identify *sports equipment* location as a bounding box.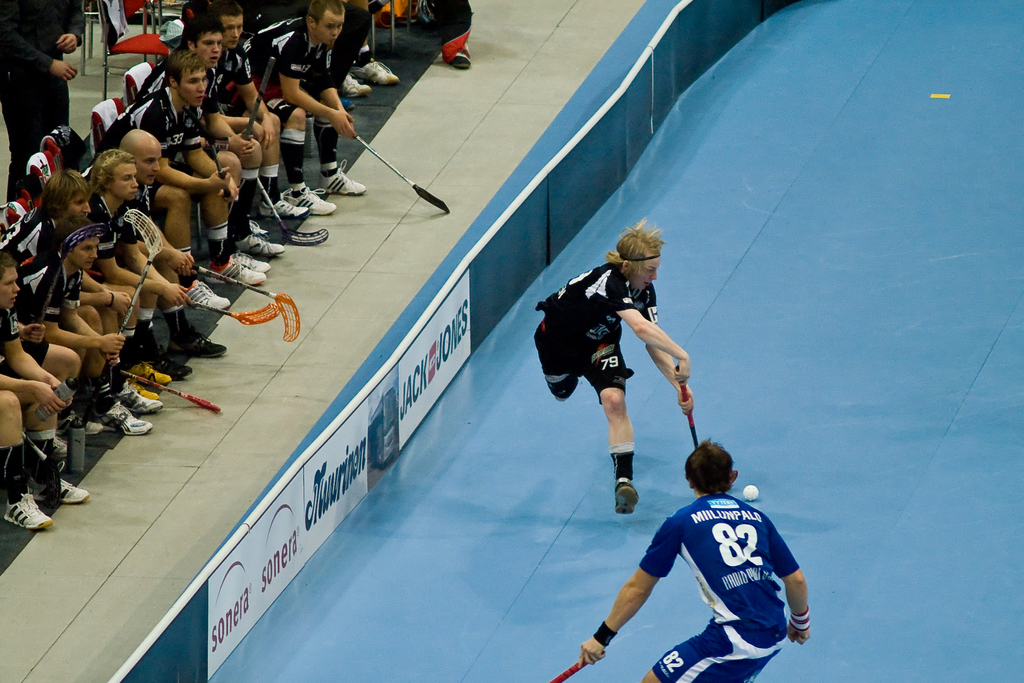
{"left": 108, "top": 403, "right": 154, "bottom": 437}.
